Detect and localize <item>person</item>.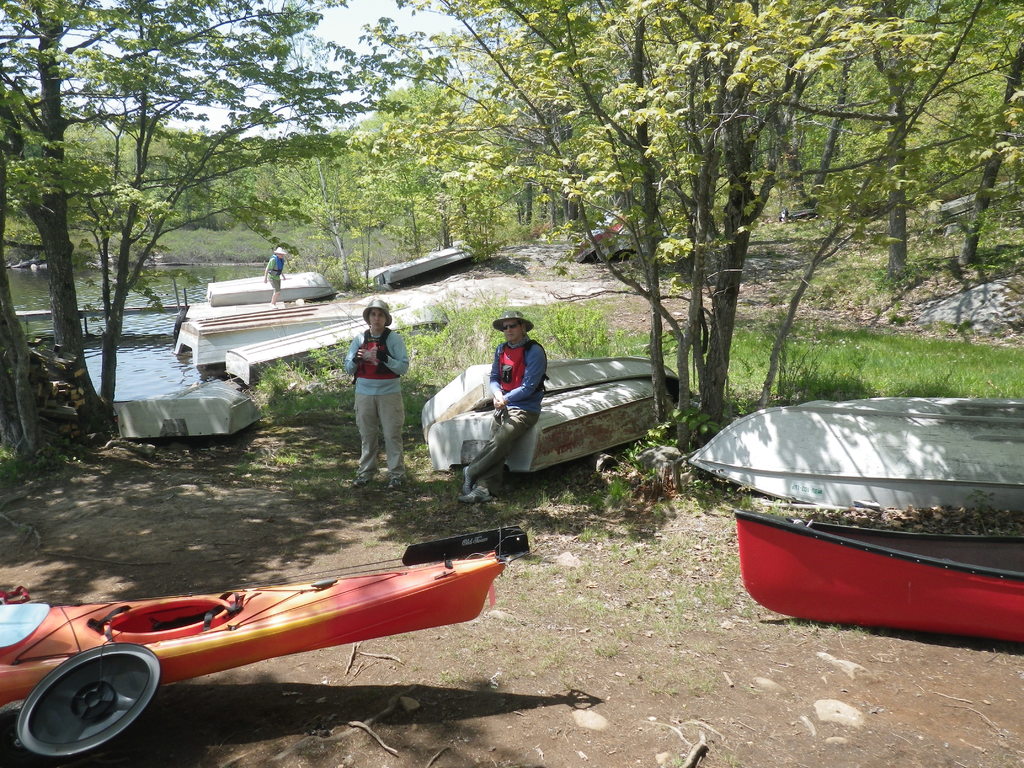
Localized at (x1=262, y1=246, x2=287, y2=300).
